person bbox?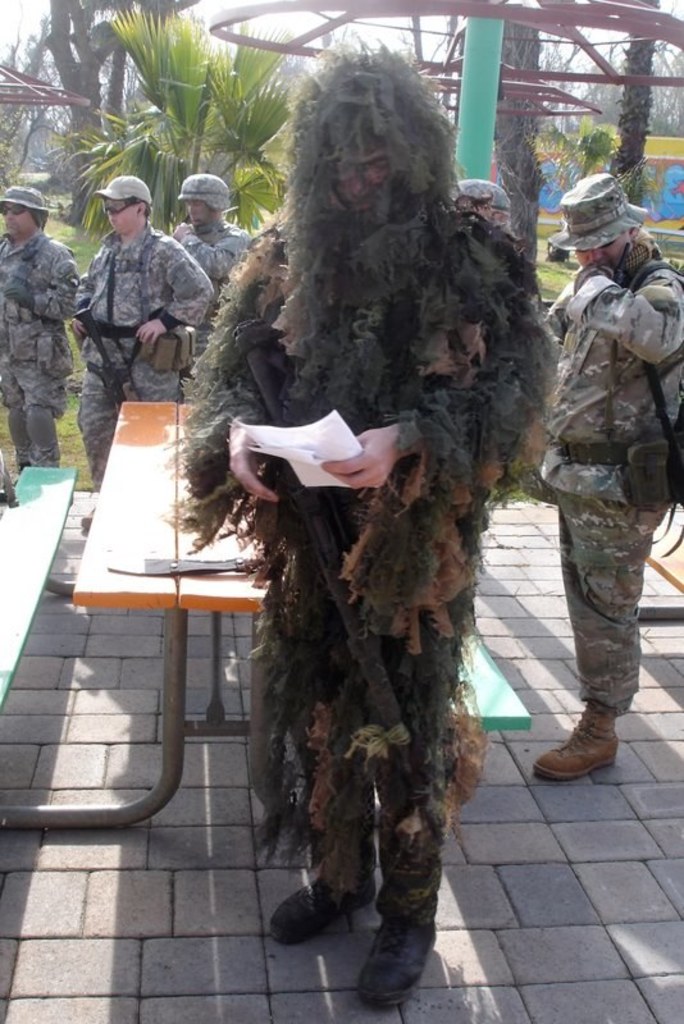
l=160, t=175, r=250, b=392
